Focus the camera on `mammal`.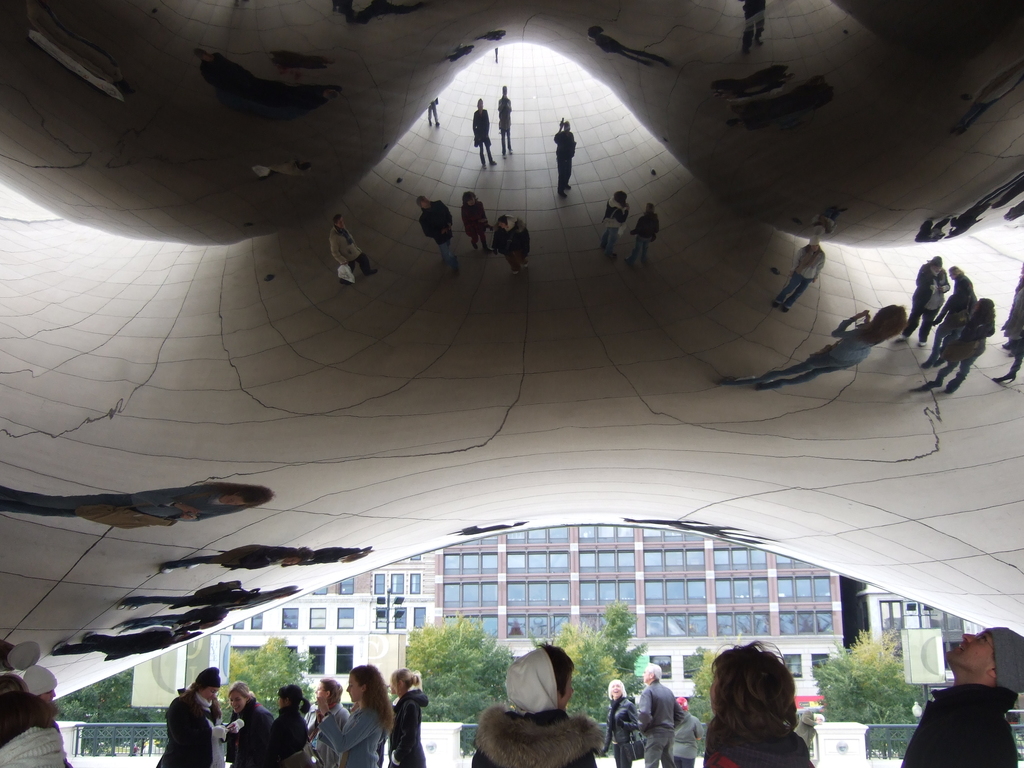
Focus region: [left=22, top=664, right=62, bottom=709].
